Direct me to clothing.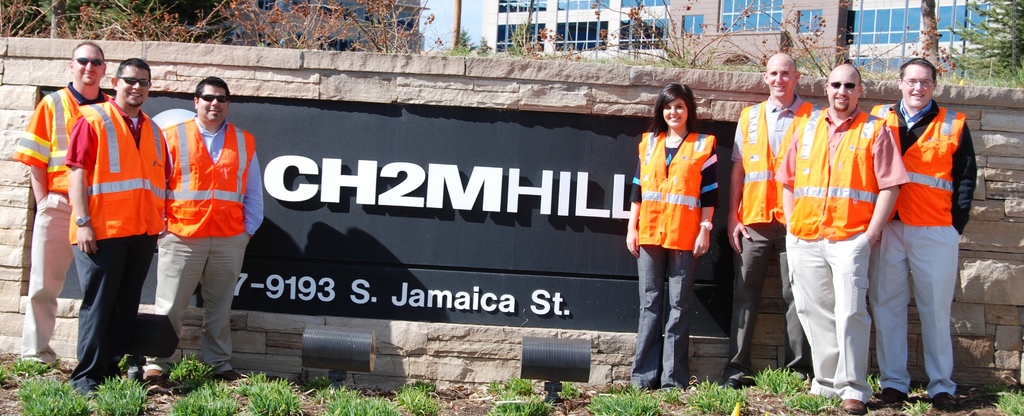
Direction: [722,97,818,389].
